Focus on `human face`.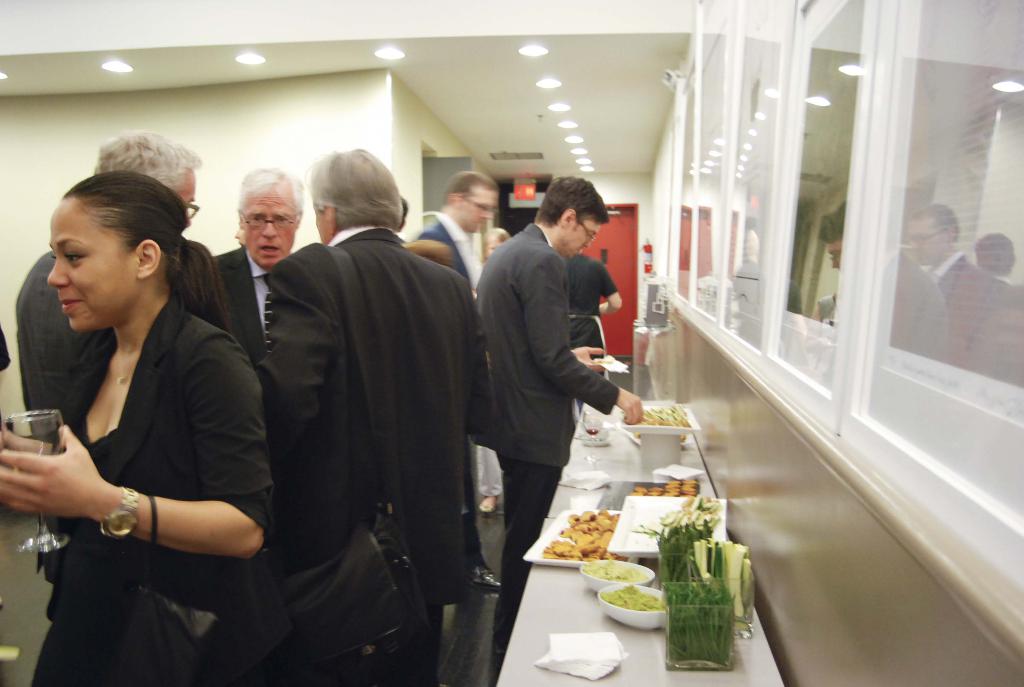
Focused at bbox=[46, 195, 137, 334].
